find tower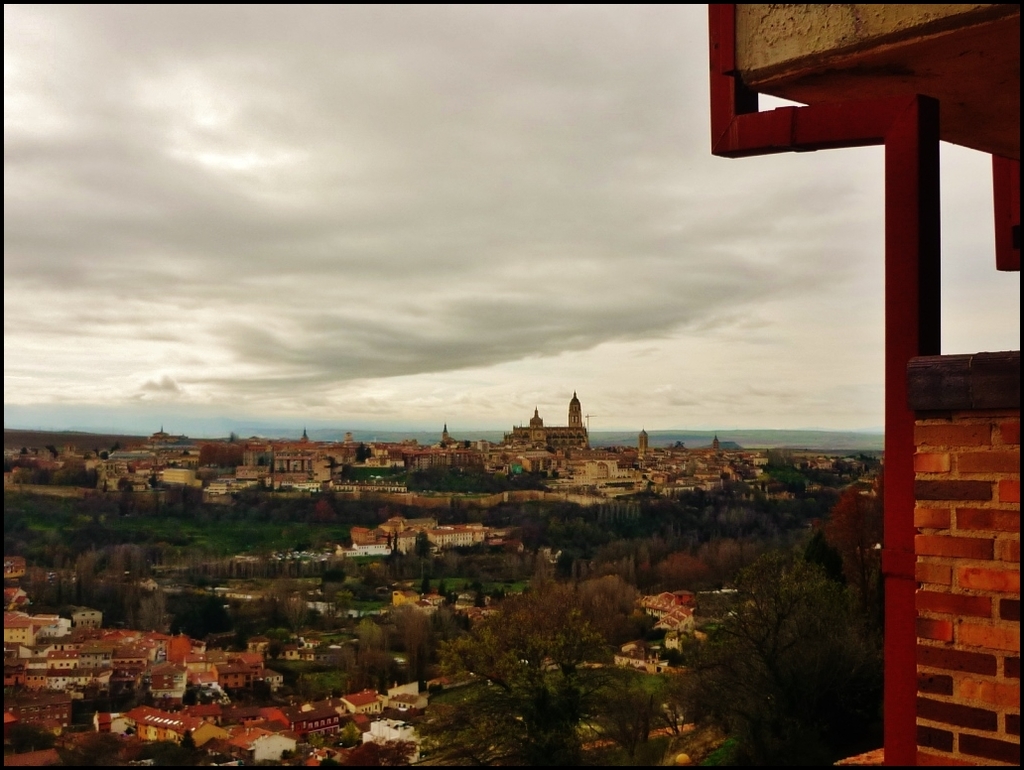
[568, 390, 582, 430]
